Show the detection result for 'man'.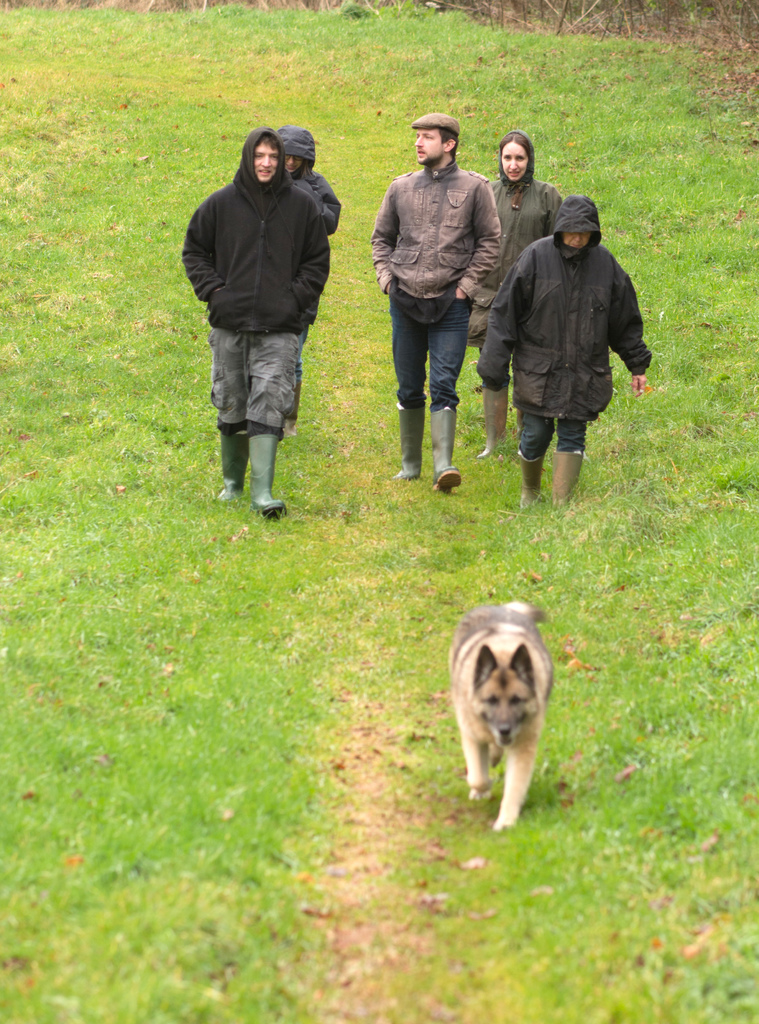
locate(191, 116, 354, 533).
